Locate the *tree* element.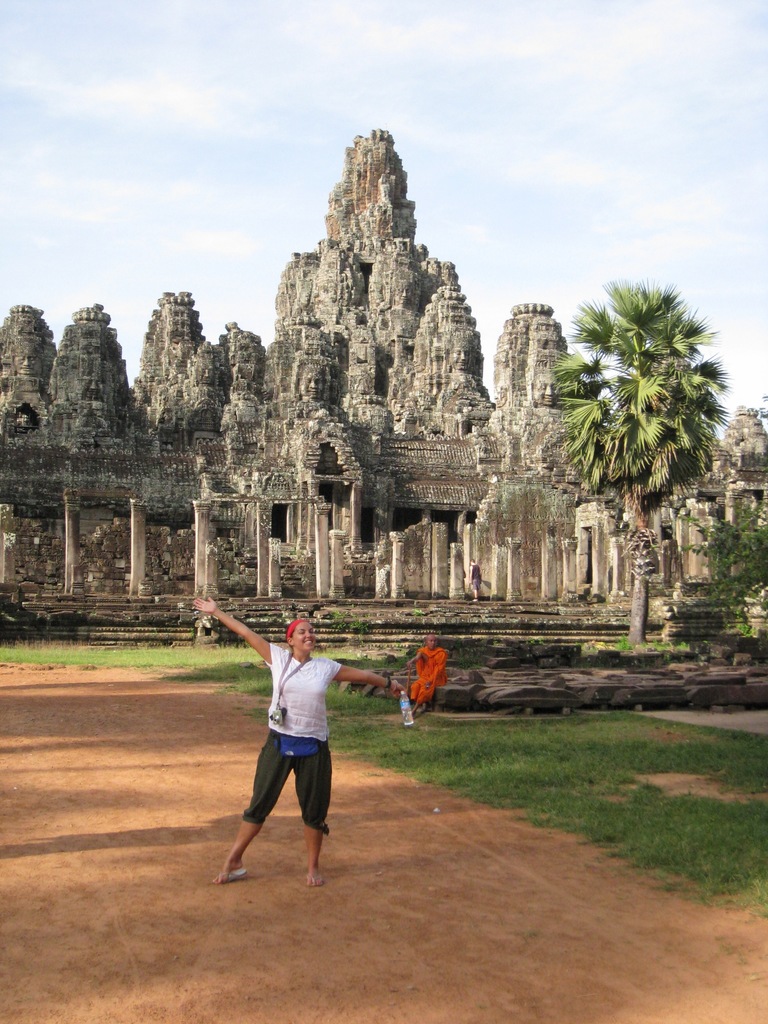
Element bbox: x1=540, y1=223, x2=733, y2=632.
